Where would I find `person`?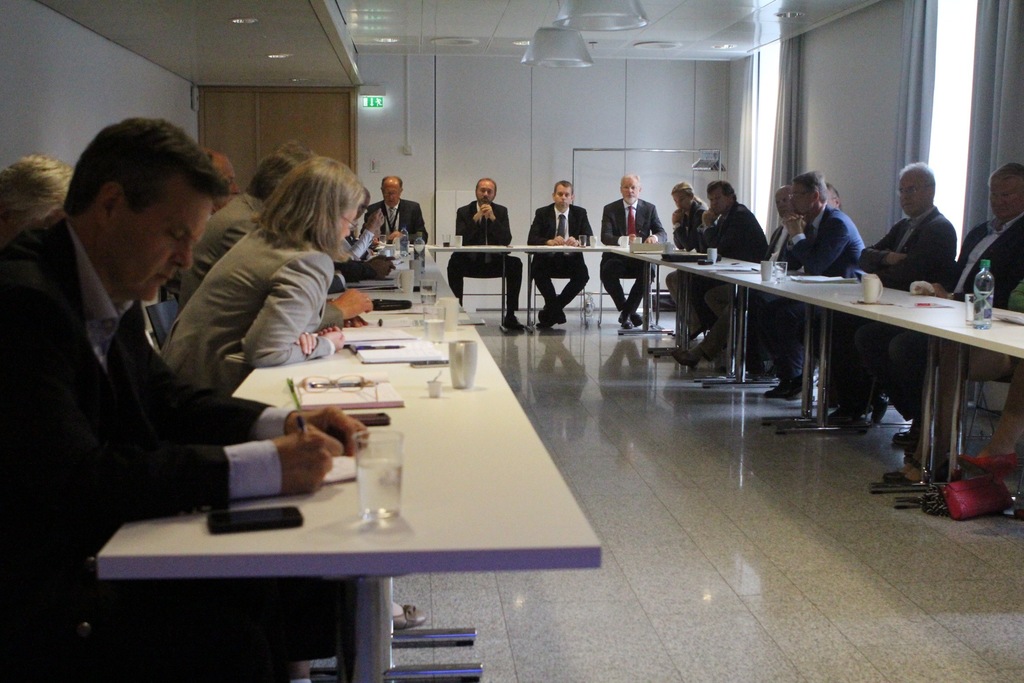
At {"left": 810, "top": 158, "right": 957, "bottom": 432}.
